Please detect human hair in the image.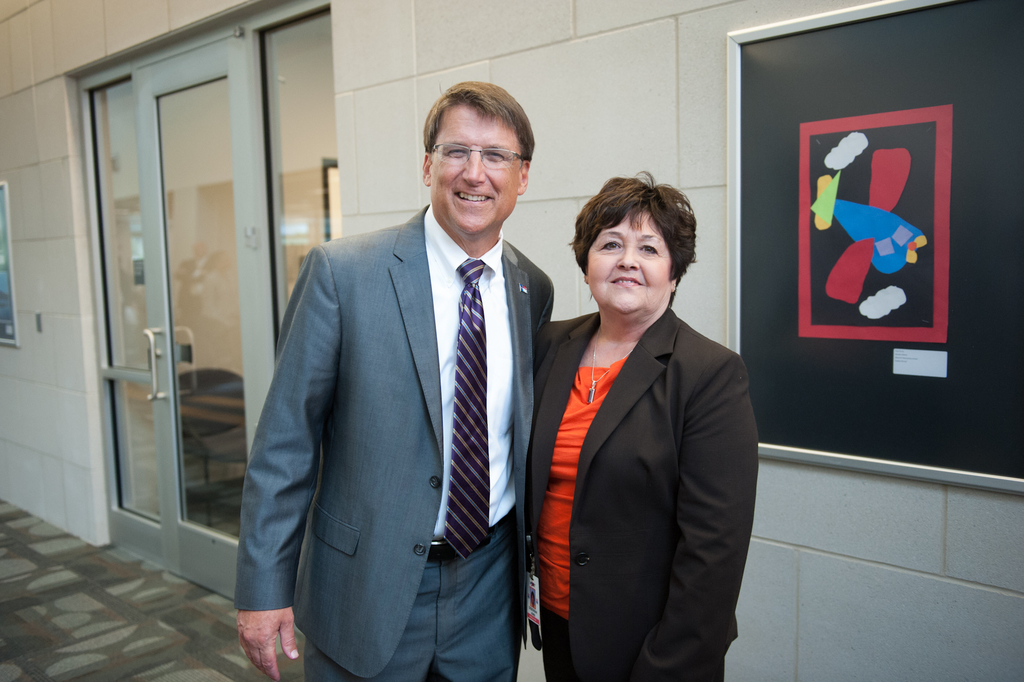
(420,78,536,172).
